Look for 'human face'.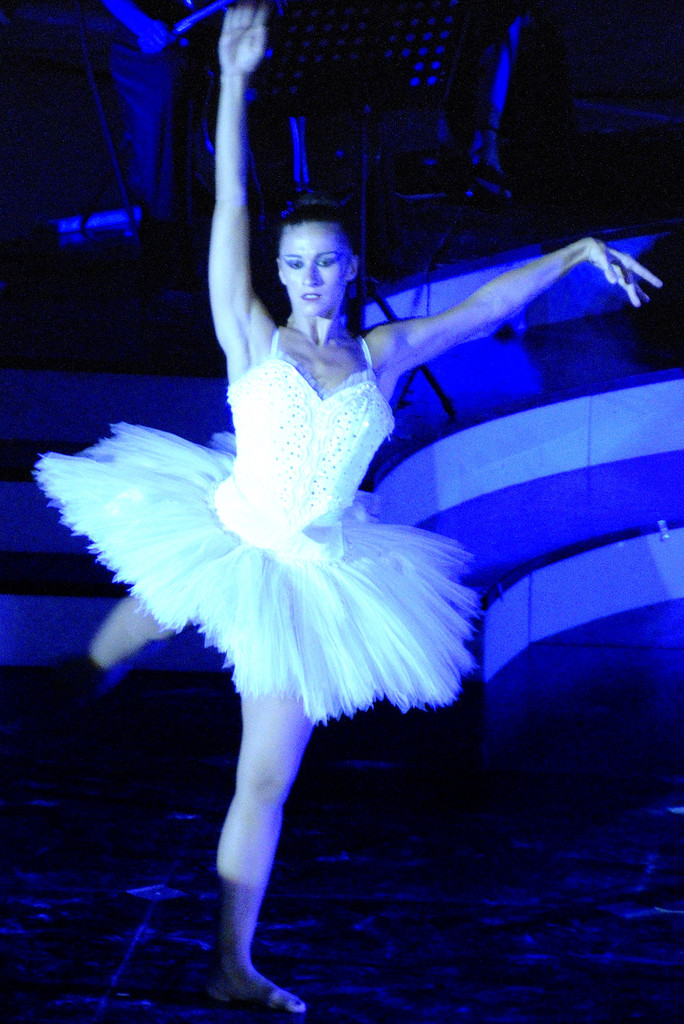
Found: {"x1": 281, "y1": 223, "x2": 351, "y2": 311}.
